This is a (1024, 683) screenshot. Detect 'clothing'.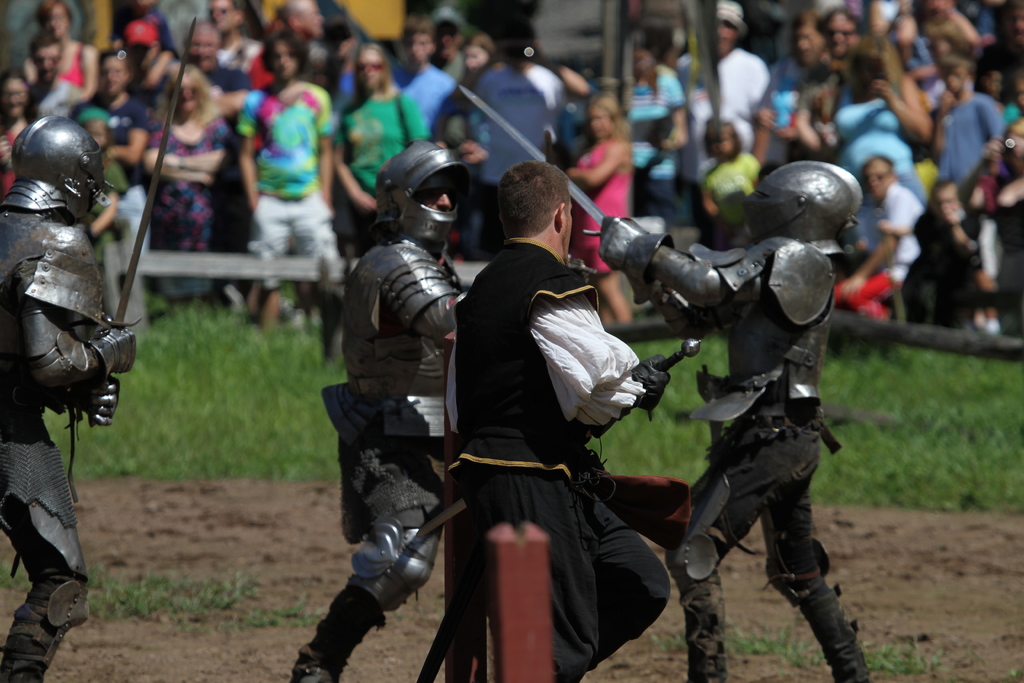
BBox(225, 71, 347, 299).
